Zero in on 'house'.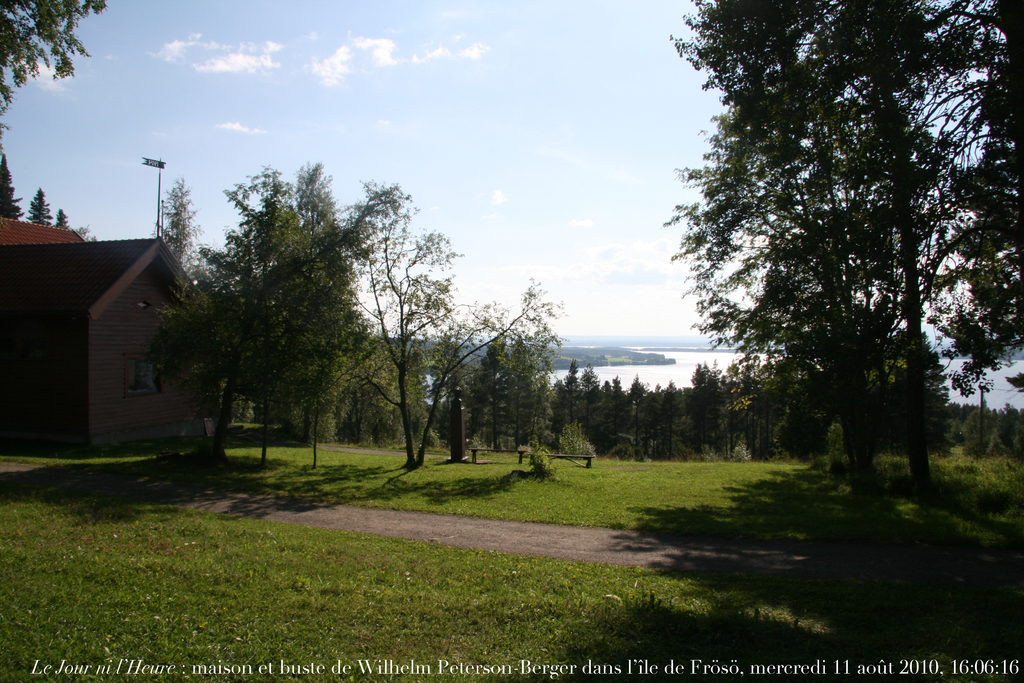
Zeroed in: <bbox>0, 202, 218, 458</bbox>.
